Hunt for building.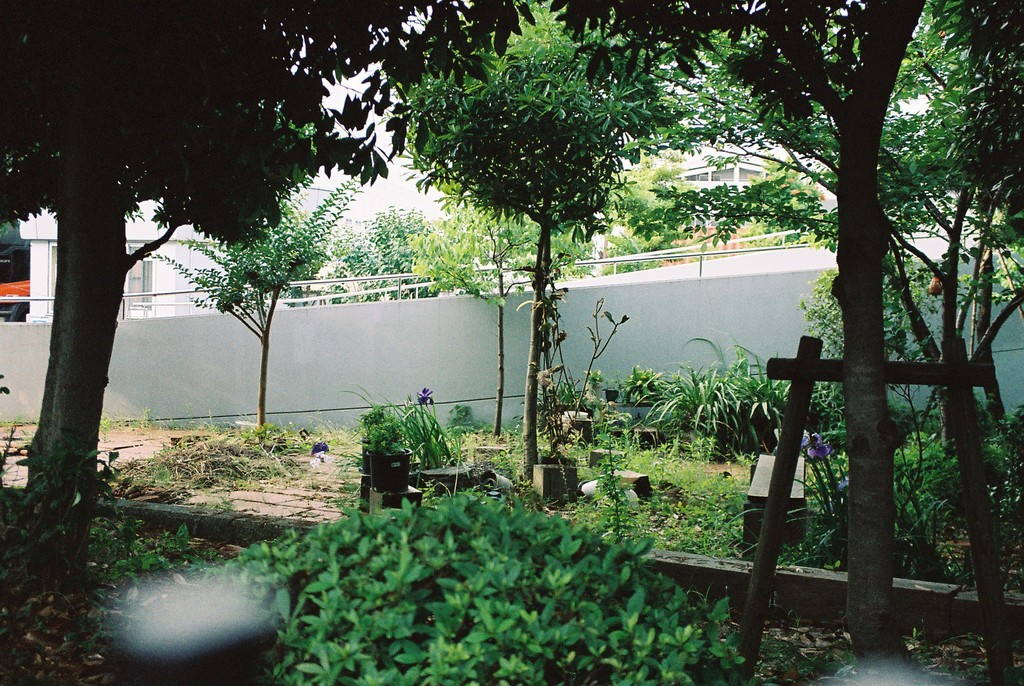
Hunted down at left=10, top=3, right=486, bottom=332.
